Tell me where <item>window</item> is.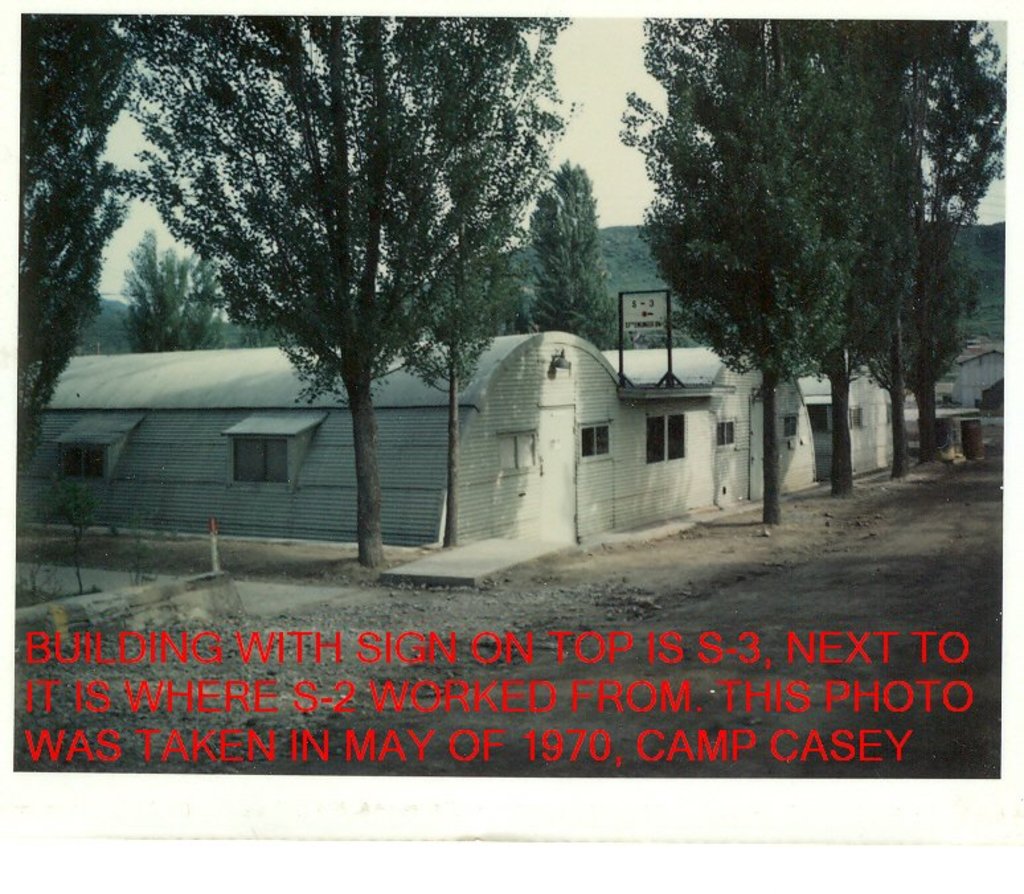
<item>window</item> is at (849, 401, 864, 431).
